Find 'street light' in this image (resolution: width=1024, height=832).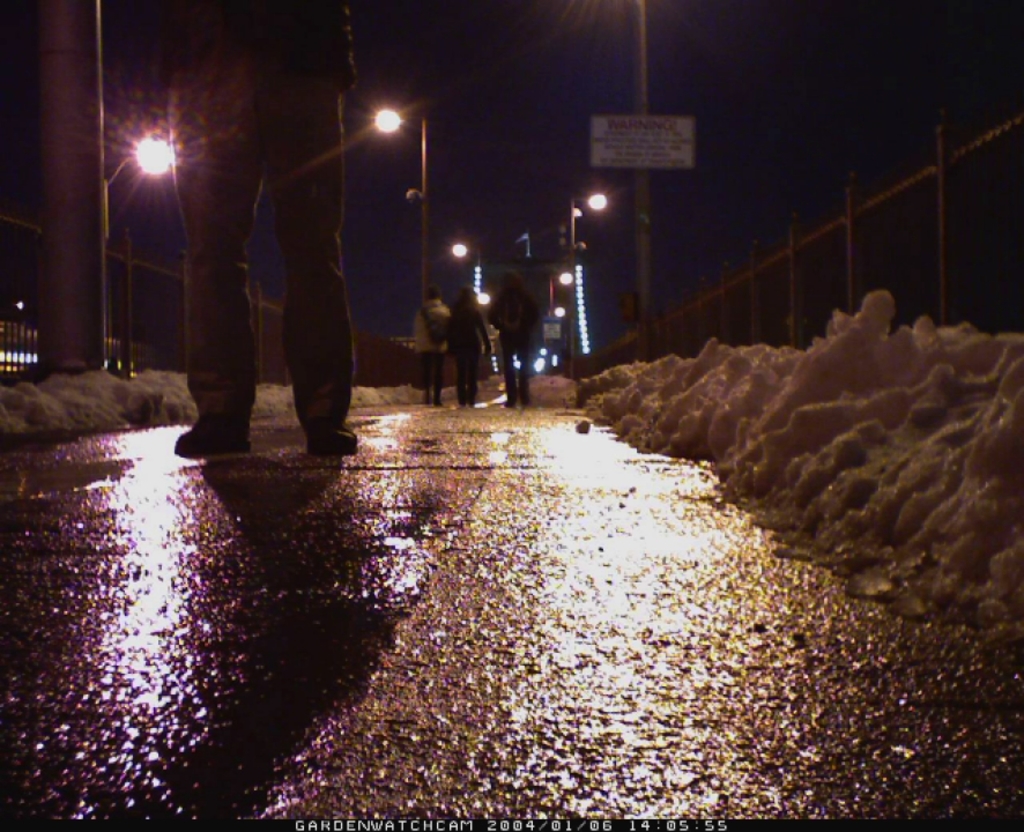
[x1=569, y1=195, x2=610, y2=371].
